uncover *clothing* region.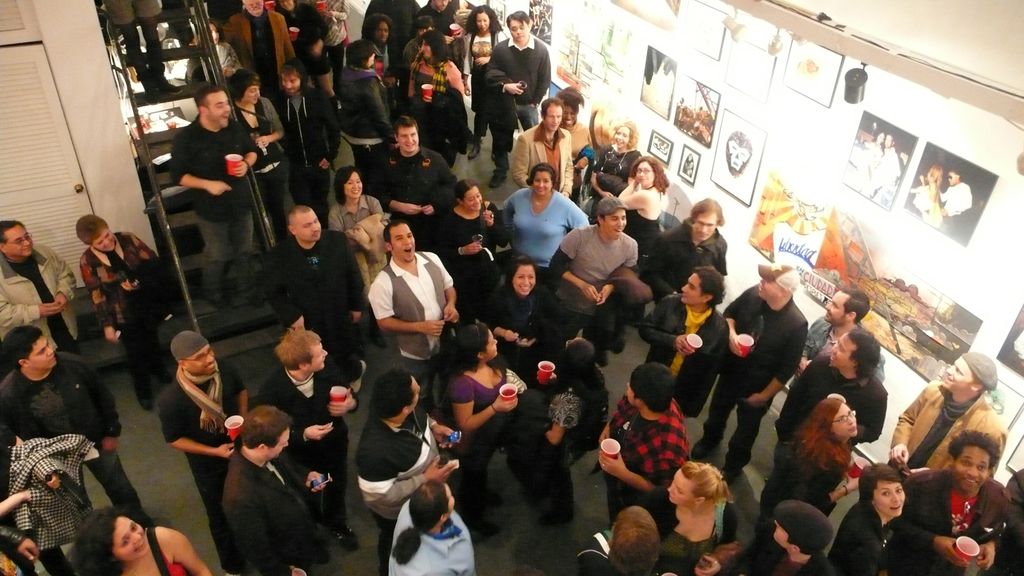
Uncovered: BBox(600, 376, 705, 508).
